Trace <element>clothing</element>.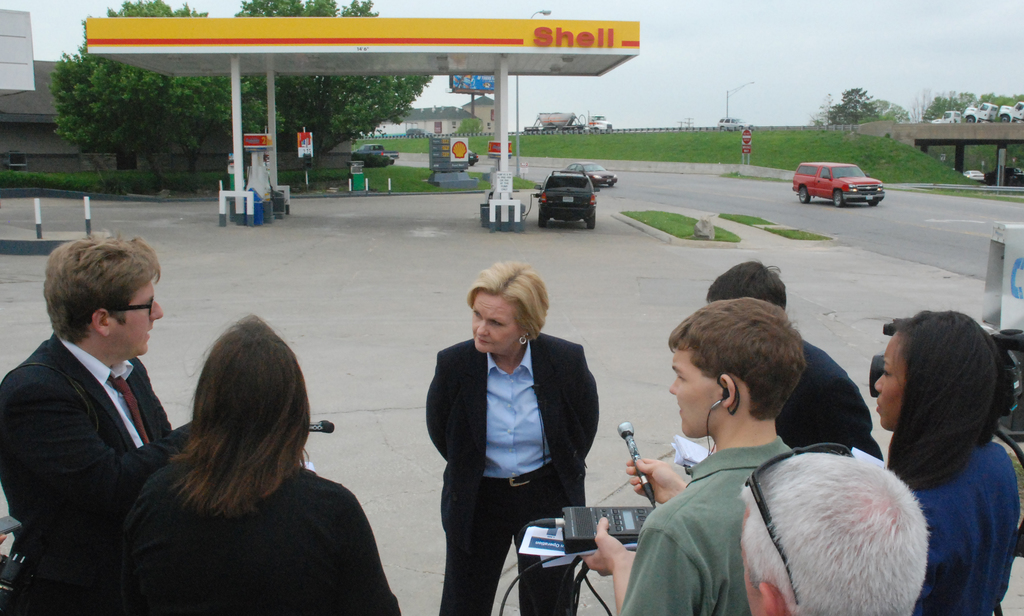
Traced to l=10, t=264, r=191, b=594.
